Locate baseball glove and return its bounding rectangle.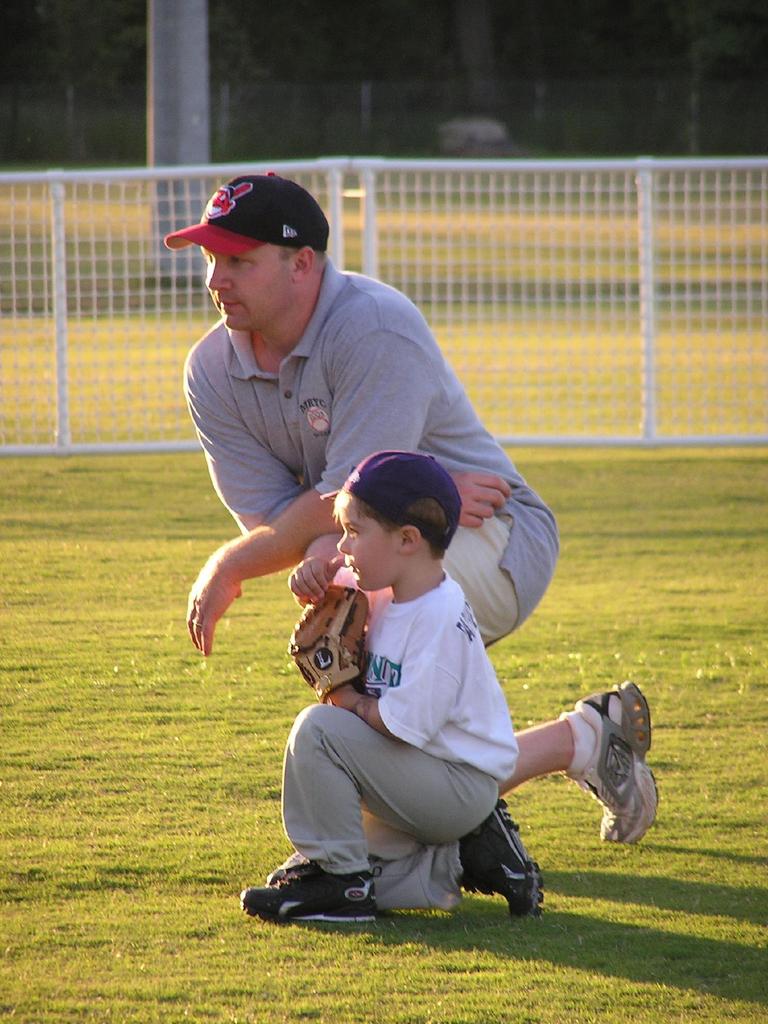
{"left": 289, "top": 585, "right": 373, "bottom": 705}.
